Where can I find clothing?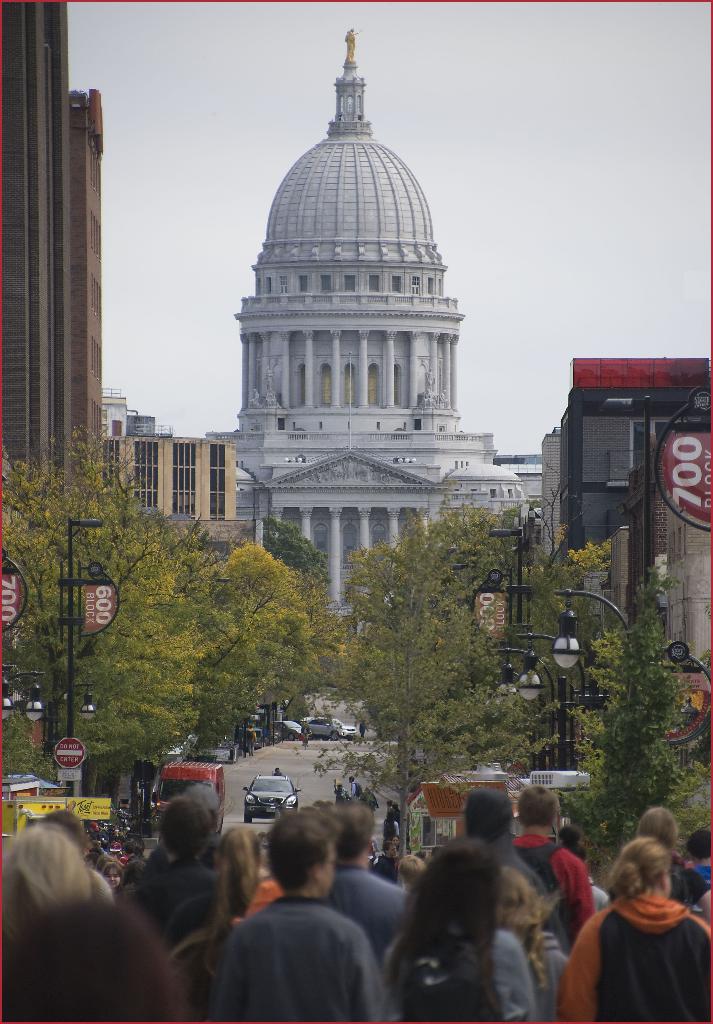
You can find it at [x1=269, y1=763, x2=286, y2=779].
